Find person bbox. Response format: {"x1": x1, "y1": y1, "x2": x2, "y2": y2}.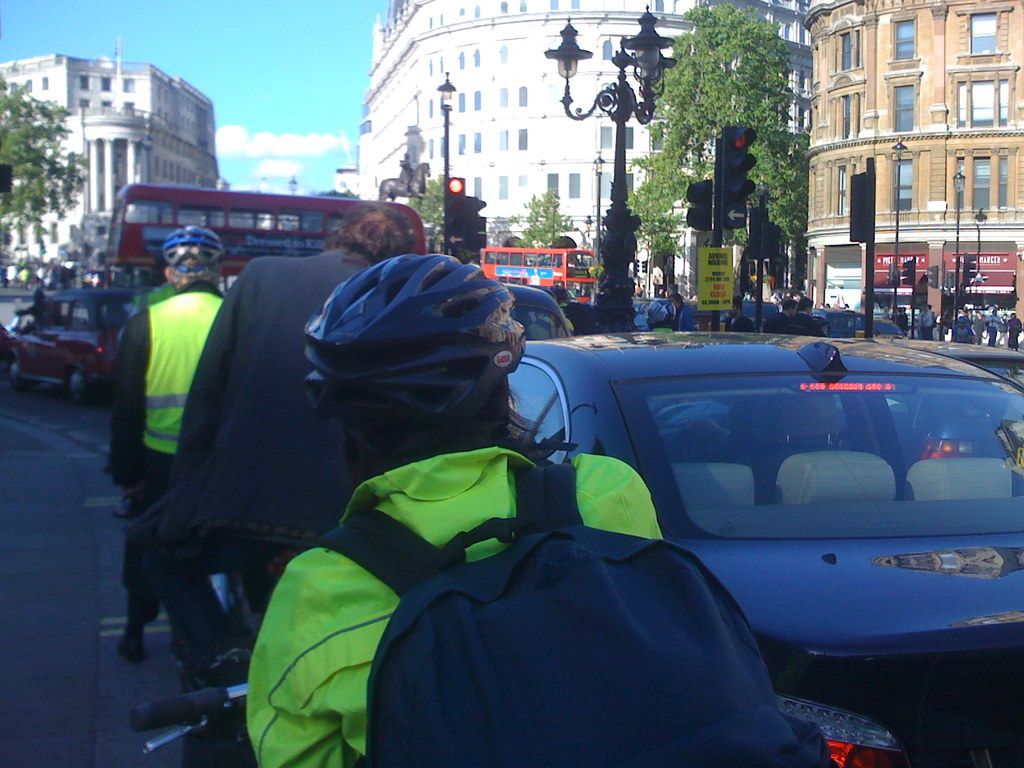
{"x1": 945, "y1": 316, "x2": 980, "y2": 346}.
